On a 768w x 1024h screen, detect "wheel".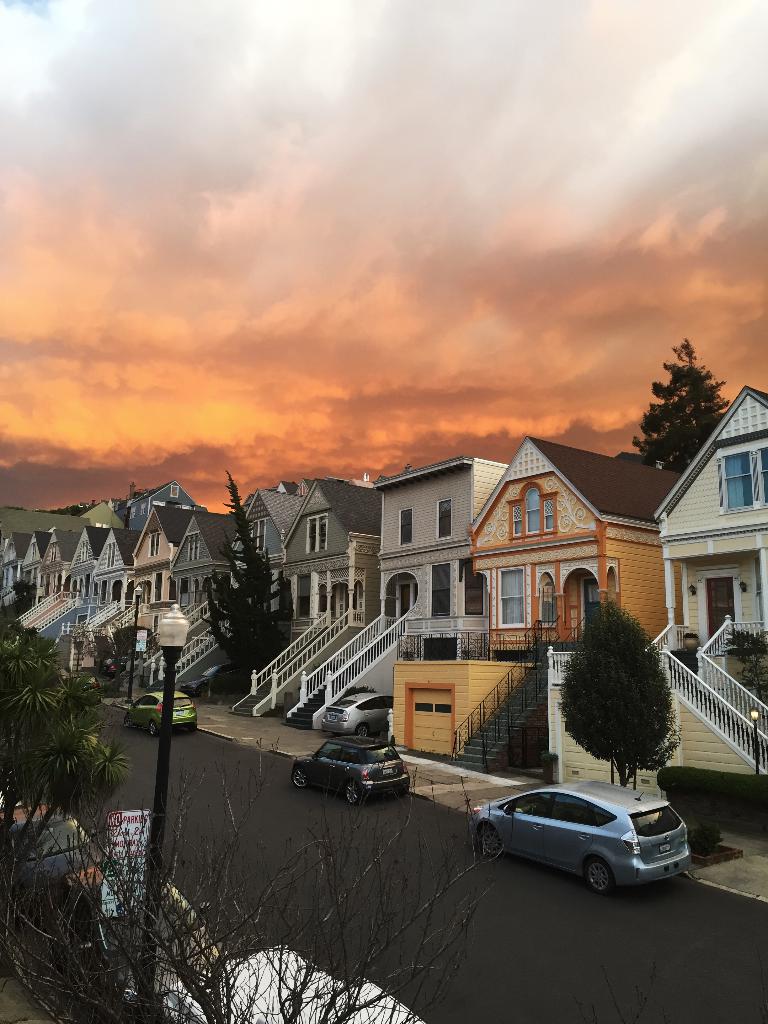
531, 803, 543, 813.
